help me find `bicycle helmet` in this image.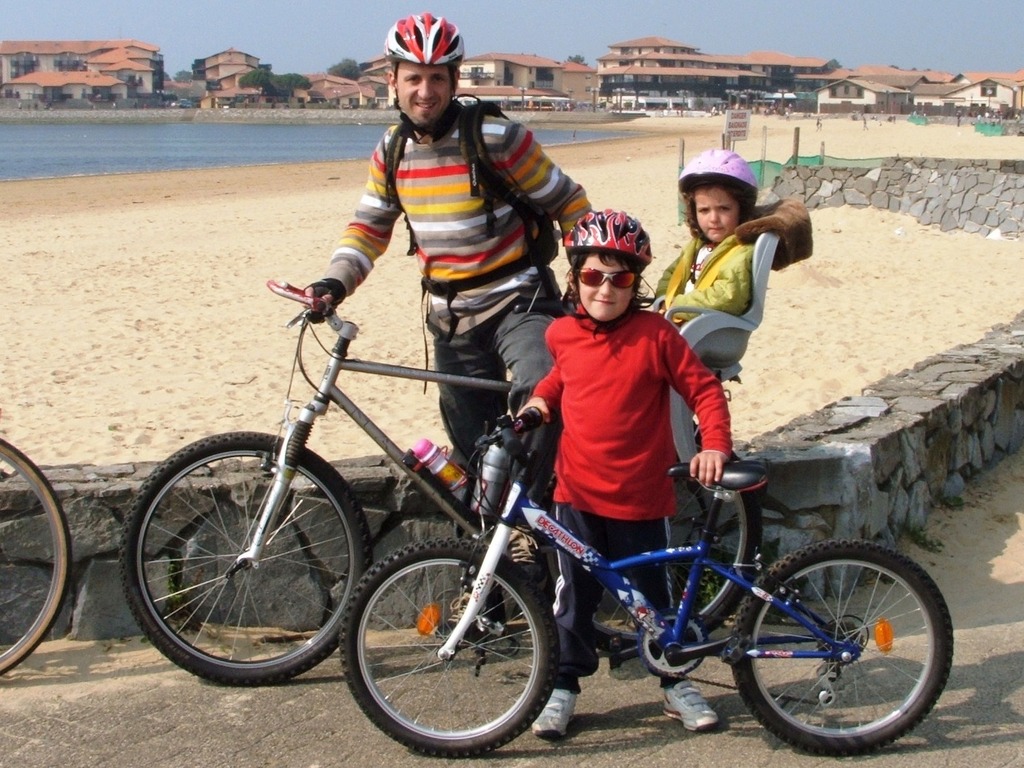
Found it: left=559, top=207, right=653, bottom=341.
